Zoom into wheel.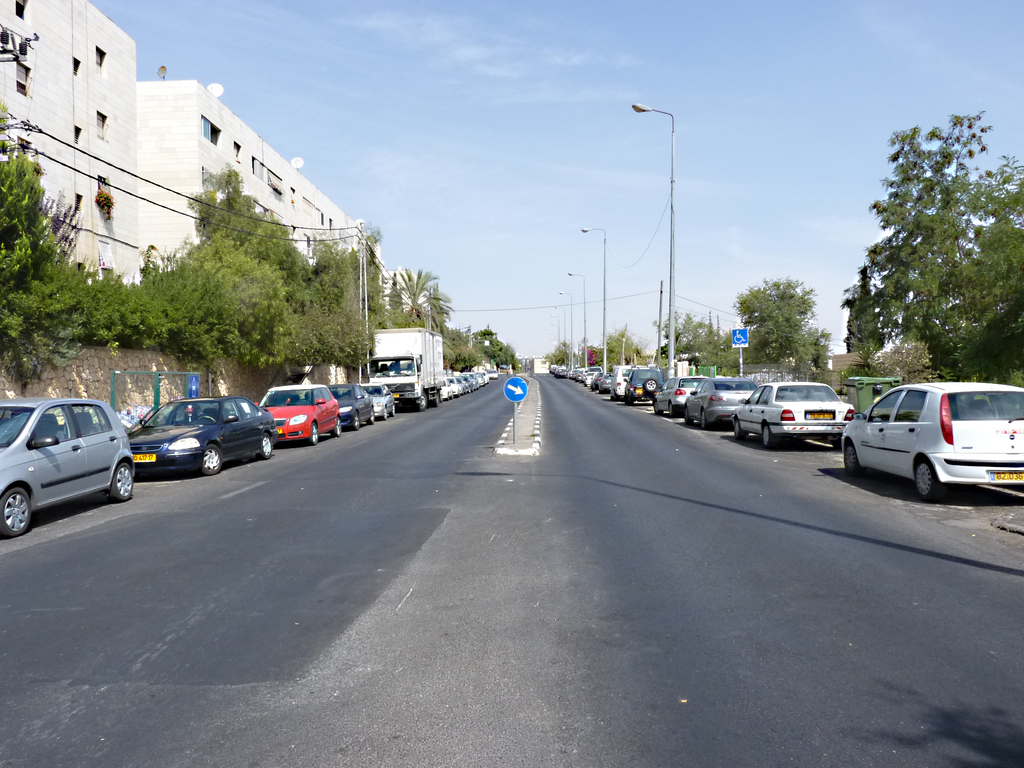
Zoom target: left=369, top=408, right=377, bottom=425.
